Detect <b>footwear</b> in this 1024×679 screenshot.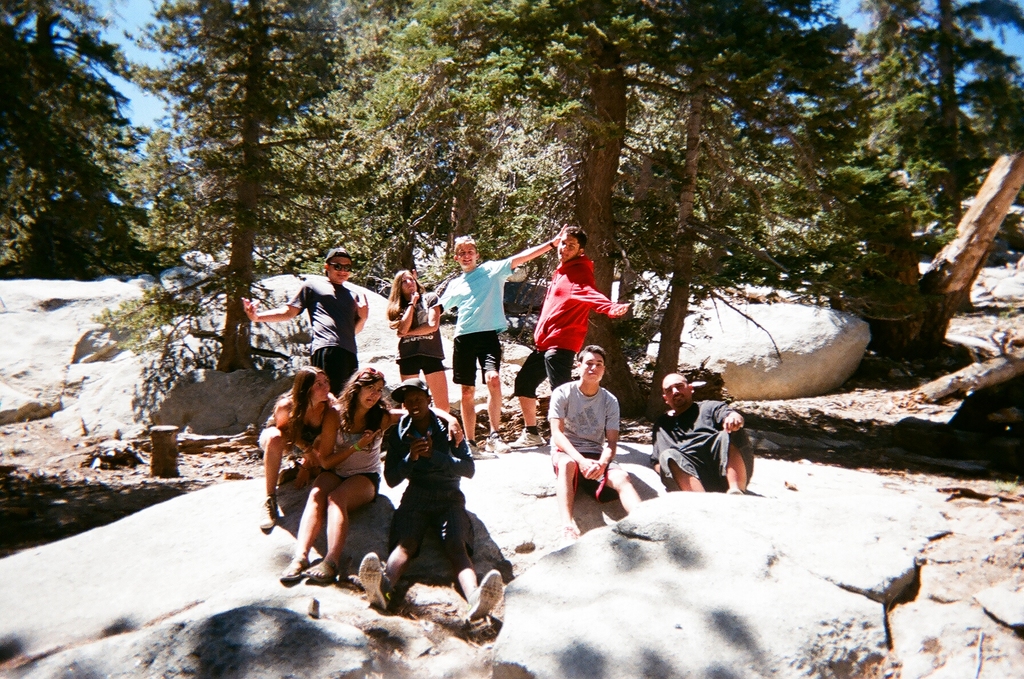
Detection: rect(462, 568, 506, 620).
